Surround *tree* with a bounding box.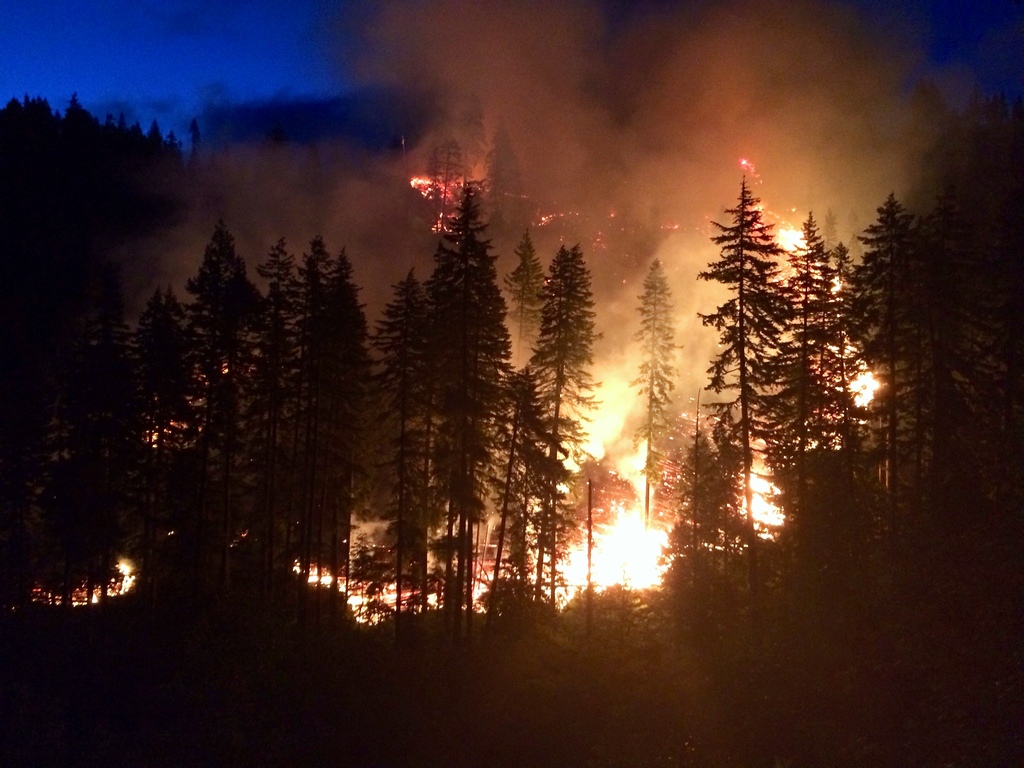
Rect(159, 224, 269, 582).
